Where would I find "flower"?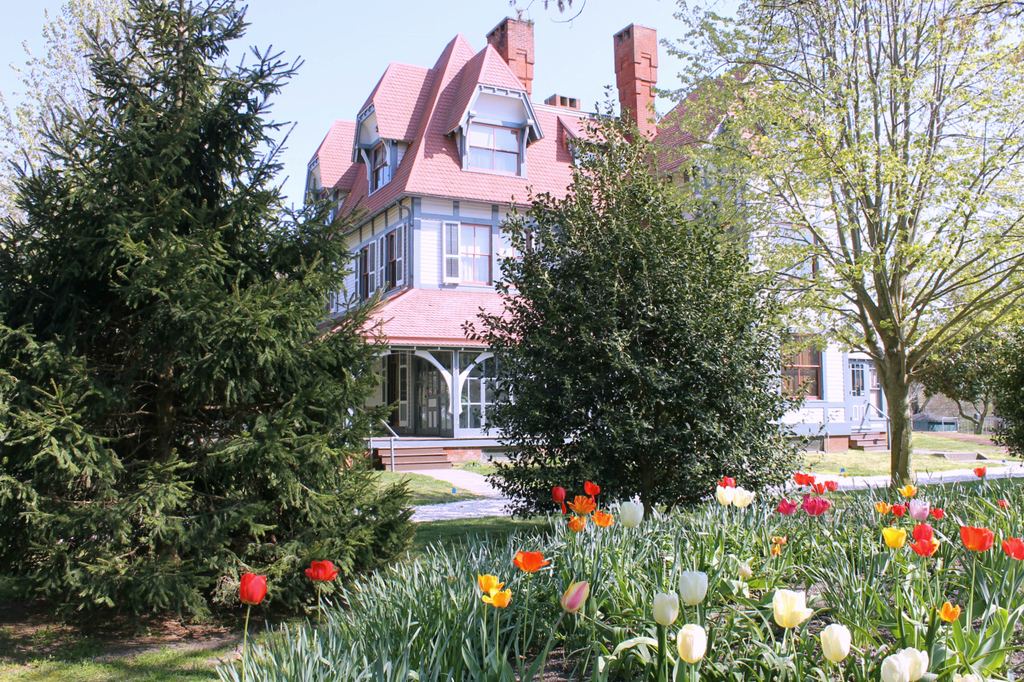
At [left=792, top=473, right=812, bottom=484].
